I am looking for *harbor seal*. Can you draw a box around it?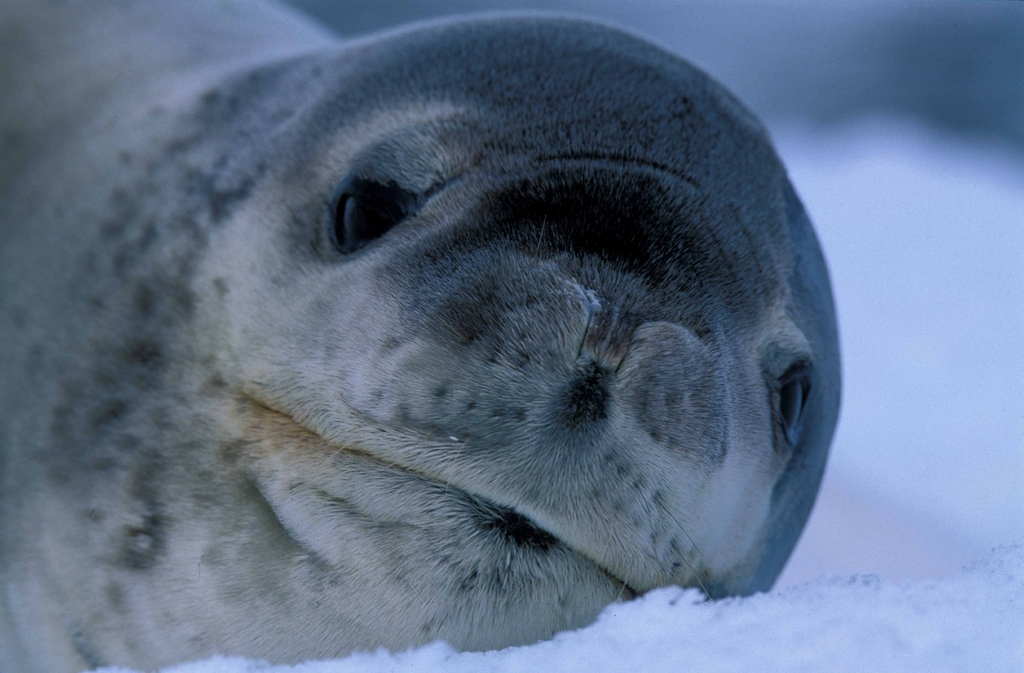
Sure, the bounding box is bbox=(6, 0, 879, 645).
